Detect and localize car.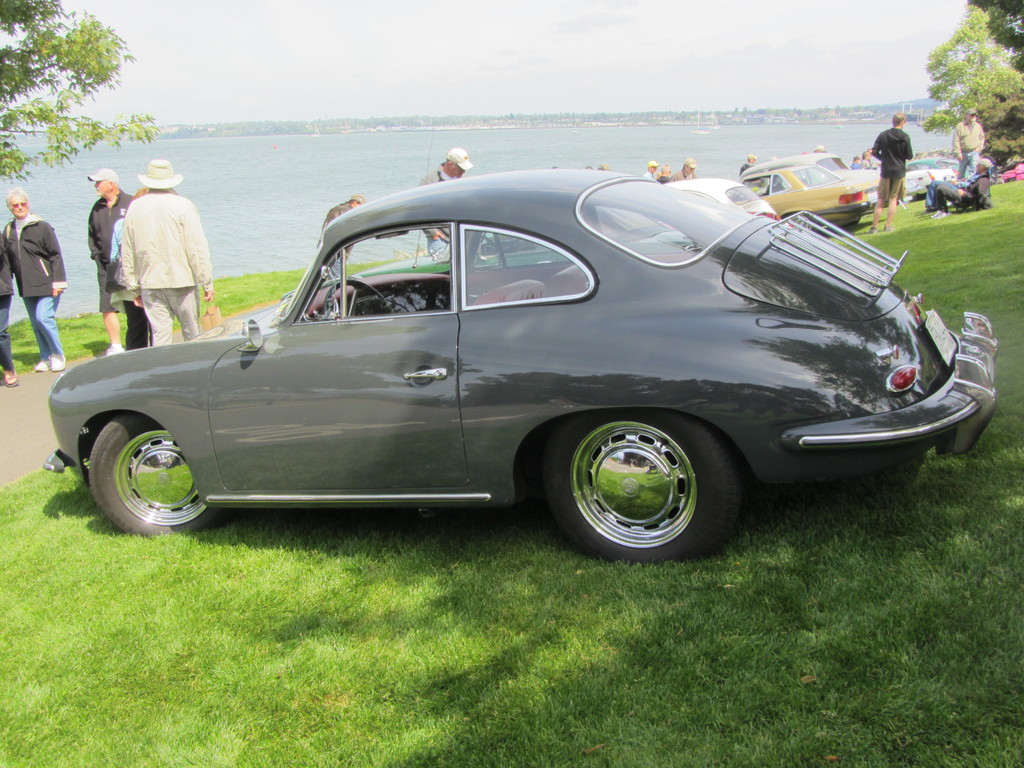
Localized at pyautogui.locateOnScreen(908, 155, 970, 182).
